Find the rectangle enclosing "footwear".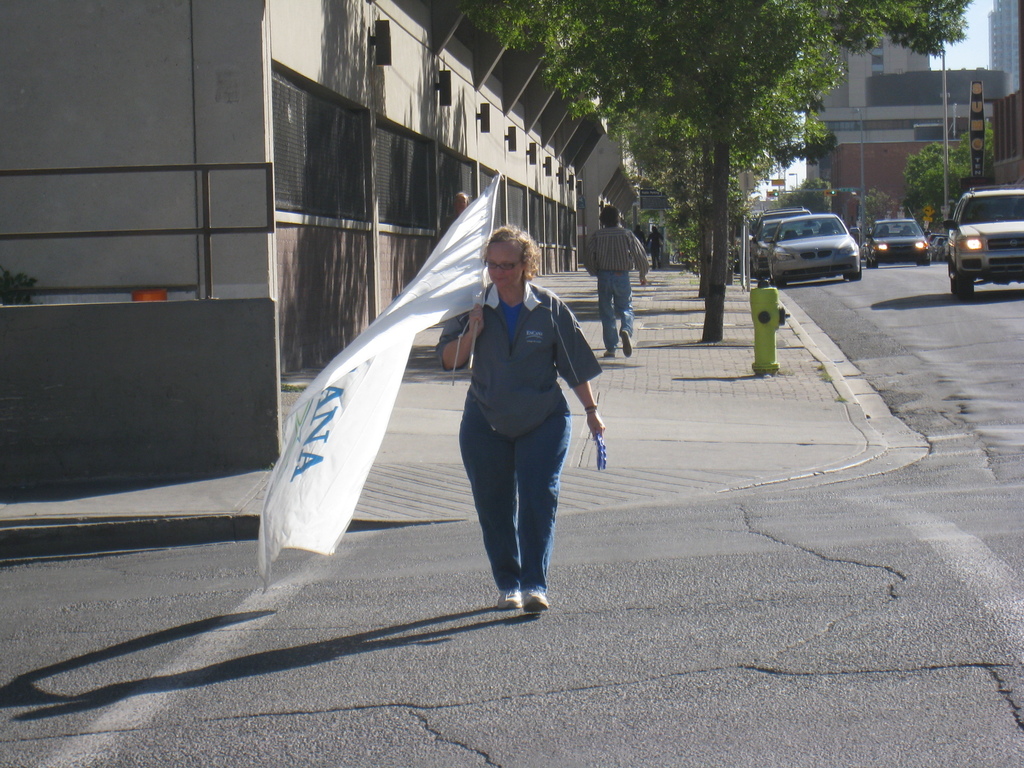
{"x1": 495, "y1": 589, "x2": 522, "y2": 611}.
